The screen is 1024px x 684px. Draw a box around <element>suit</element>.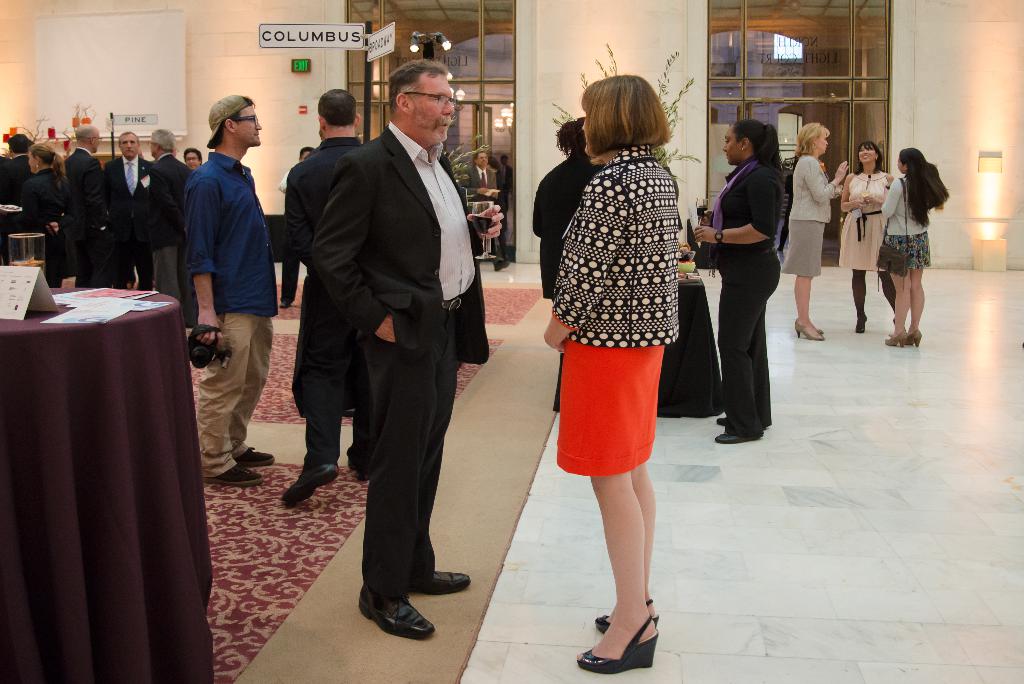
[0, 155, 34, 268].
